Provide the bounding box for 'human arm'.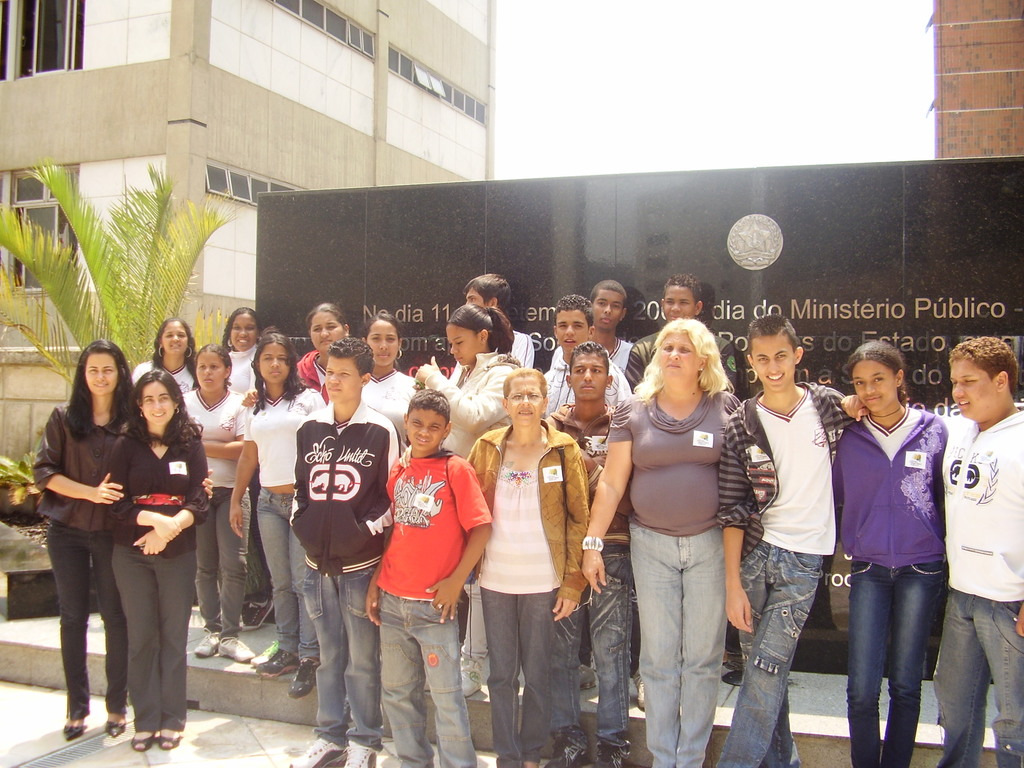
{"left": 715, "top": 415, "right": 758, "bottom": 632}.
